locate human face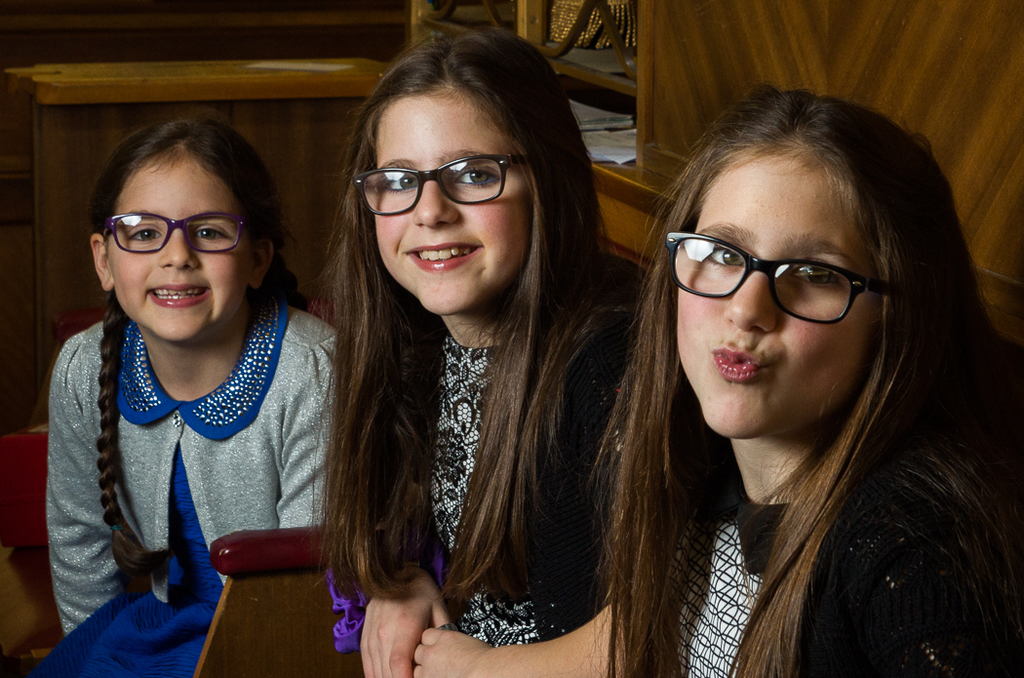
(110, 152, 255, 342)
